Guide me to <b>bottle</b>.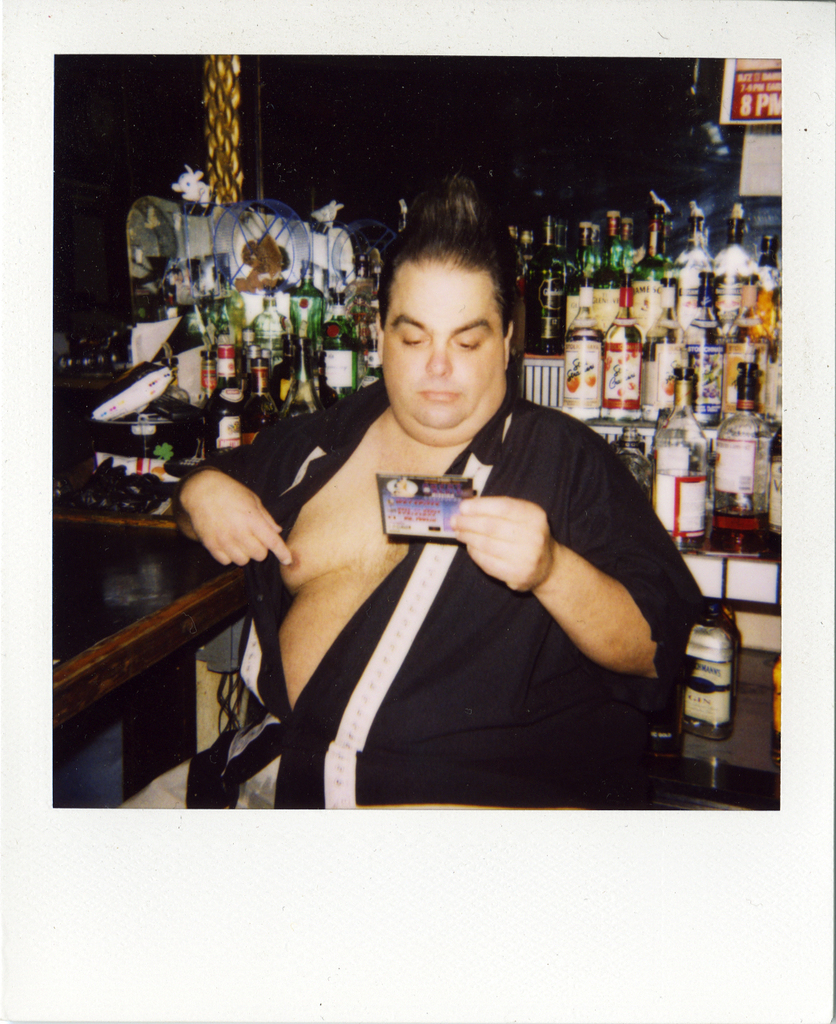
Guidance: x1=677 y1=600 x2=748 y2=740.
